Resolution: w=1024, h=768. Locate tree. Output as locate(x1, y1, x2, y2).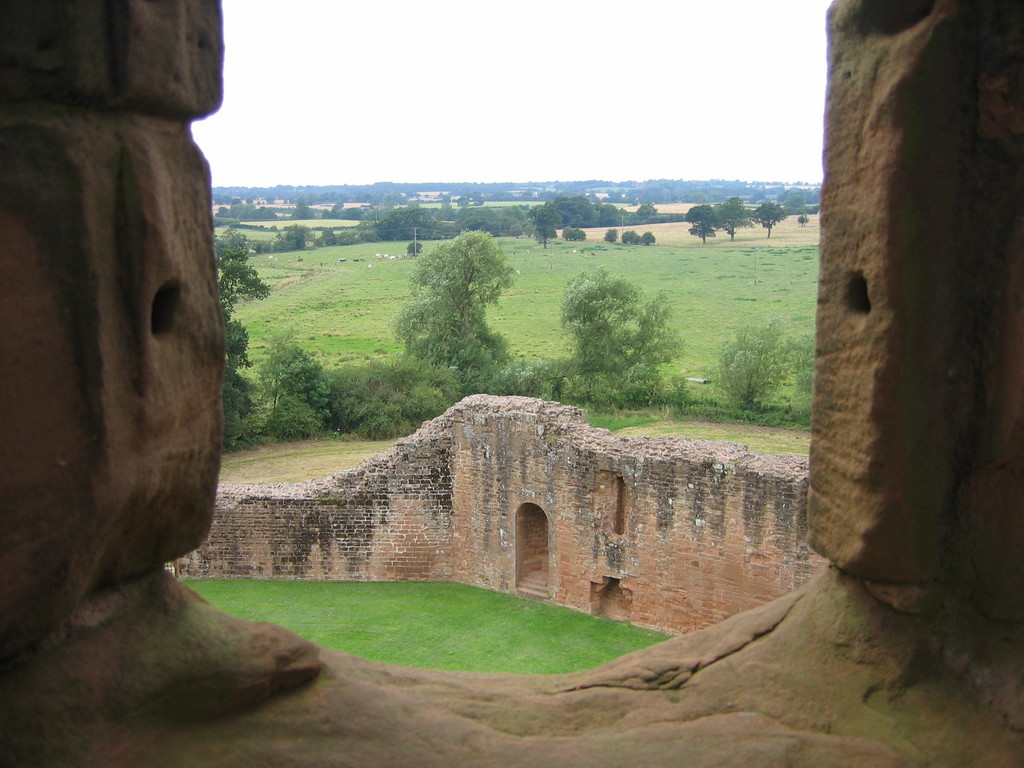
locate(712, 316, 790, 407).
